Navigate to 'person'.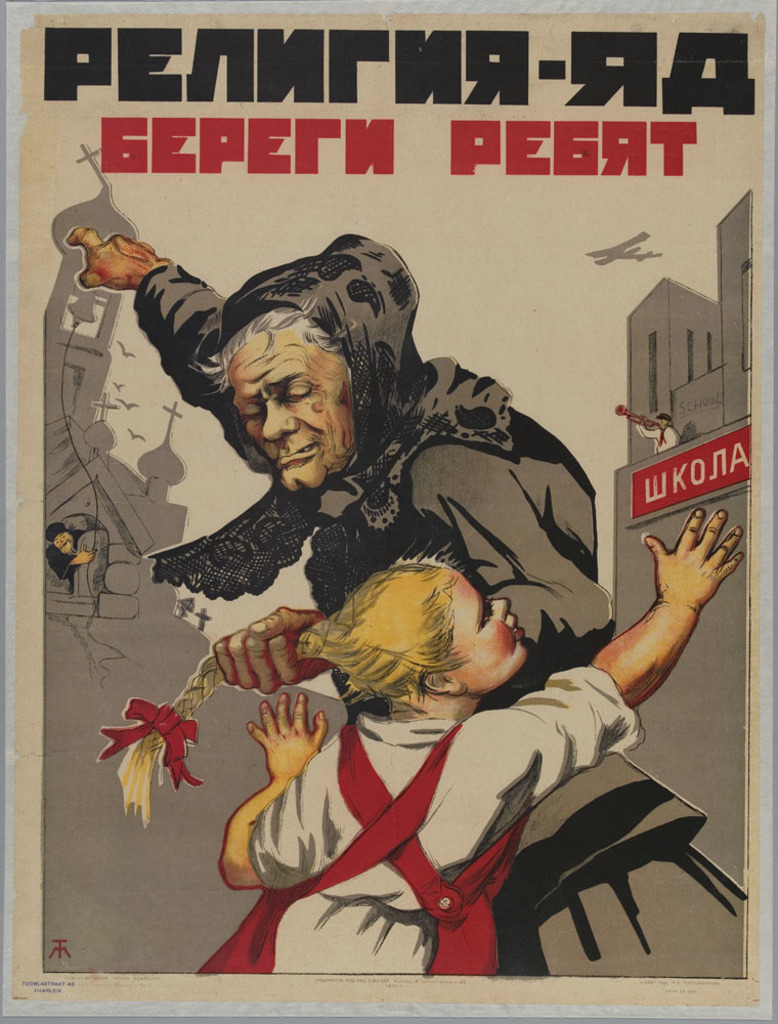
Navigation target: bbox=(58, 236, 711, 981).
